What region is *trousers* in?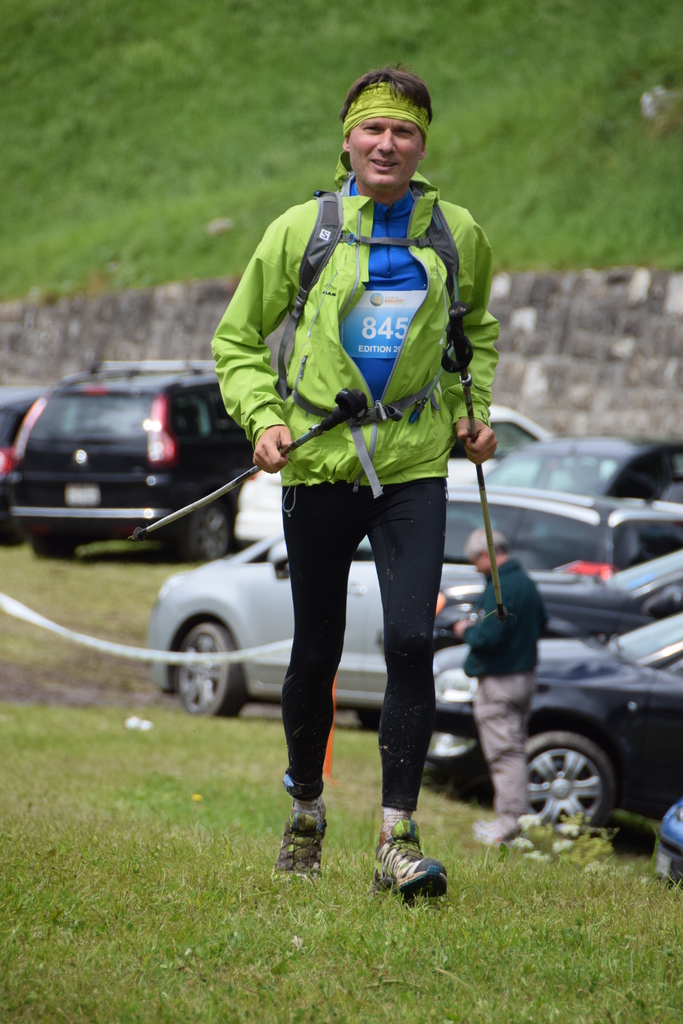
l=479, t=664, r=529, b=810.
